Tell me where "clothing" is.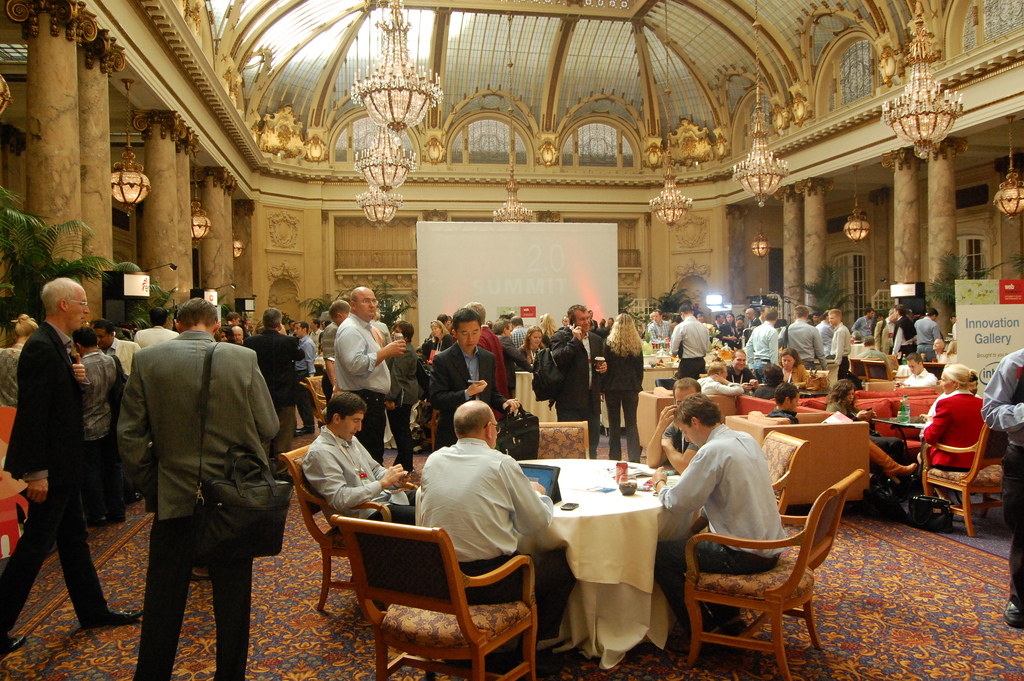
"clothing" is at {"x1": 80, "y1": 347, "x2": 122, "y2": 504}.
